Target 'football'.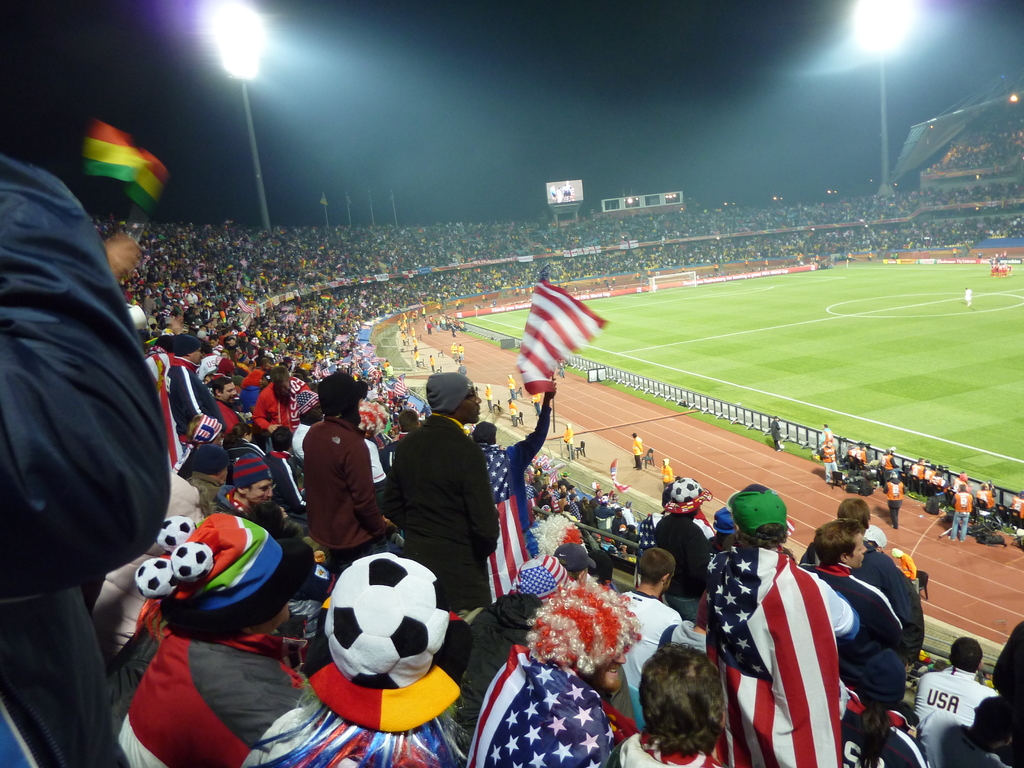
Target region: box(666, 474, 703, 503).
